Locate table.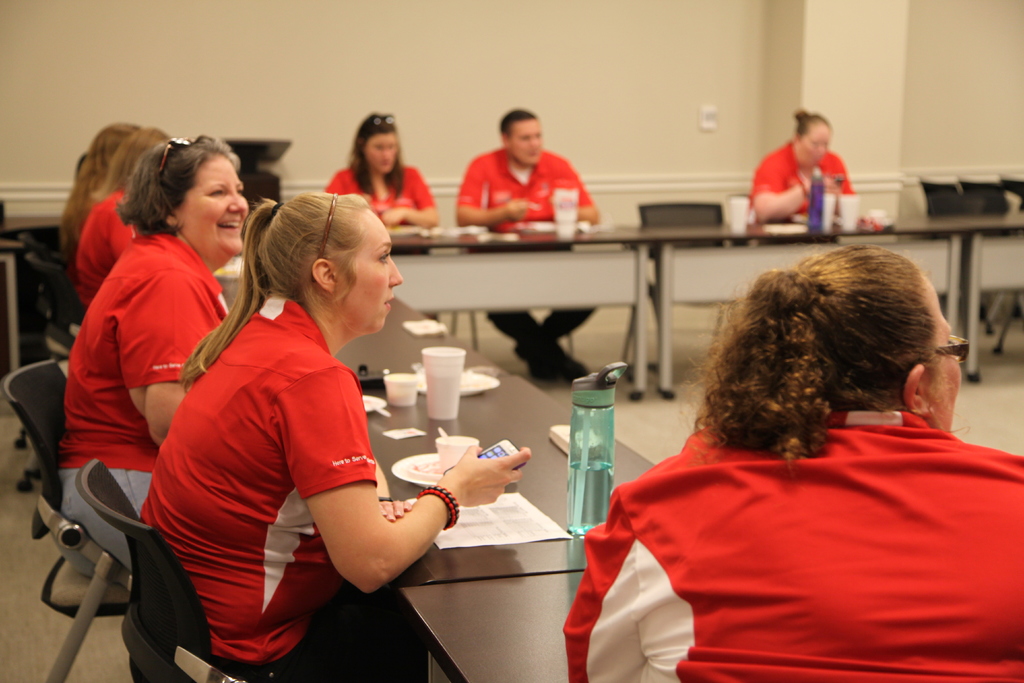
Bounding box: 964, 206, 1023, 383.
